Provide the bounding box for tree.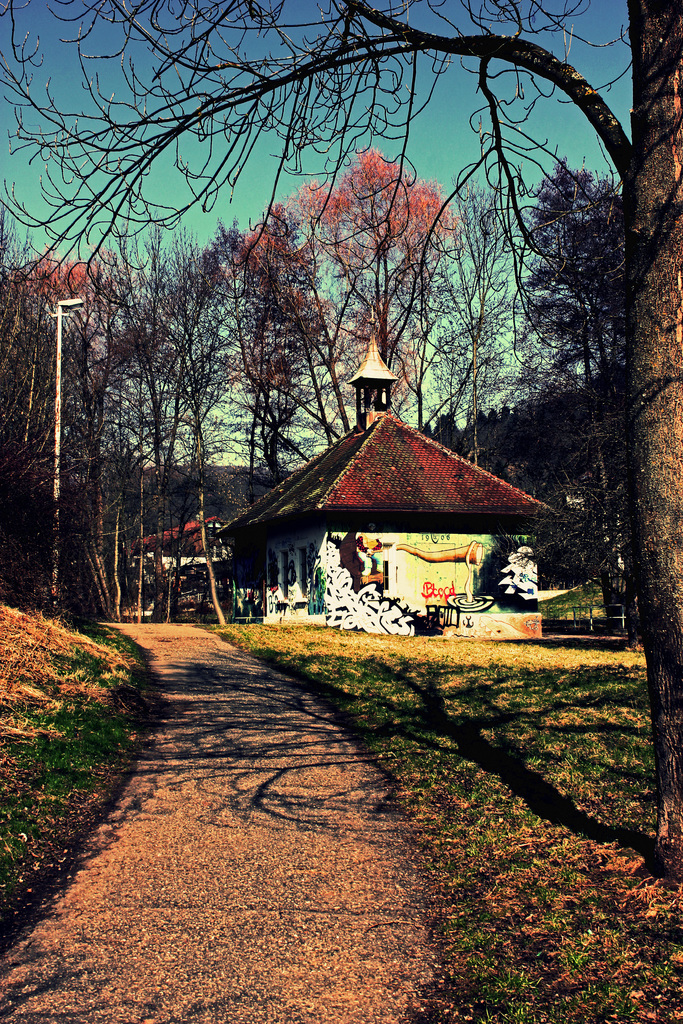
<bbox>250, 153, 451, 429</bbox>.
